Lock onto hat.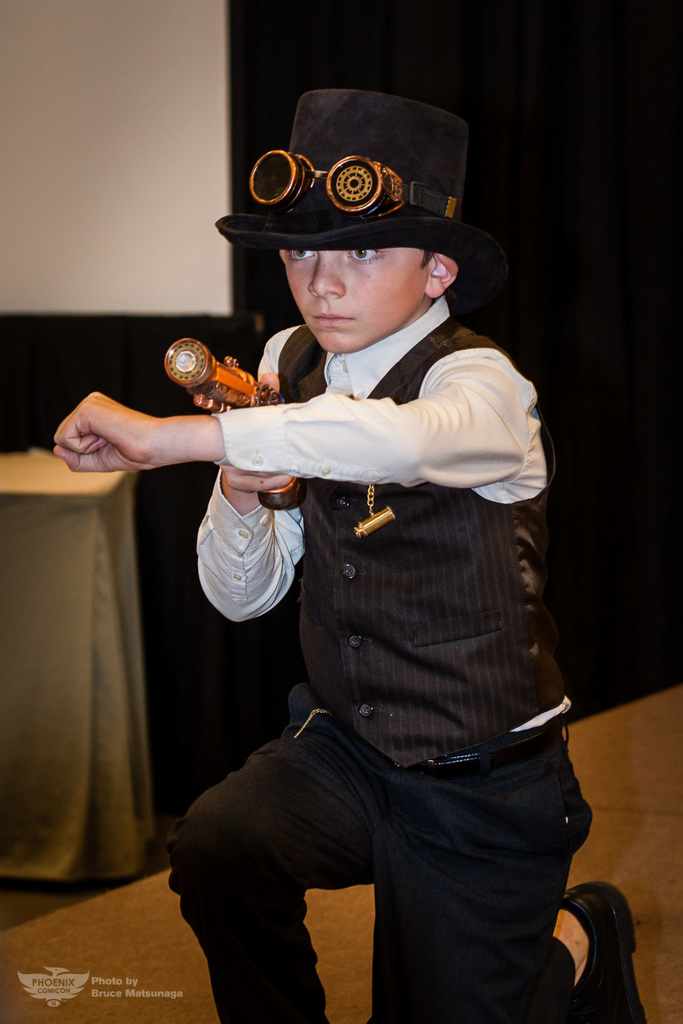
Locked: Rect(211, 88, 507, 308).
